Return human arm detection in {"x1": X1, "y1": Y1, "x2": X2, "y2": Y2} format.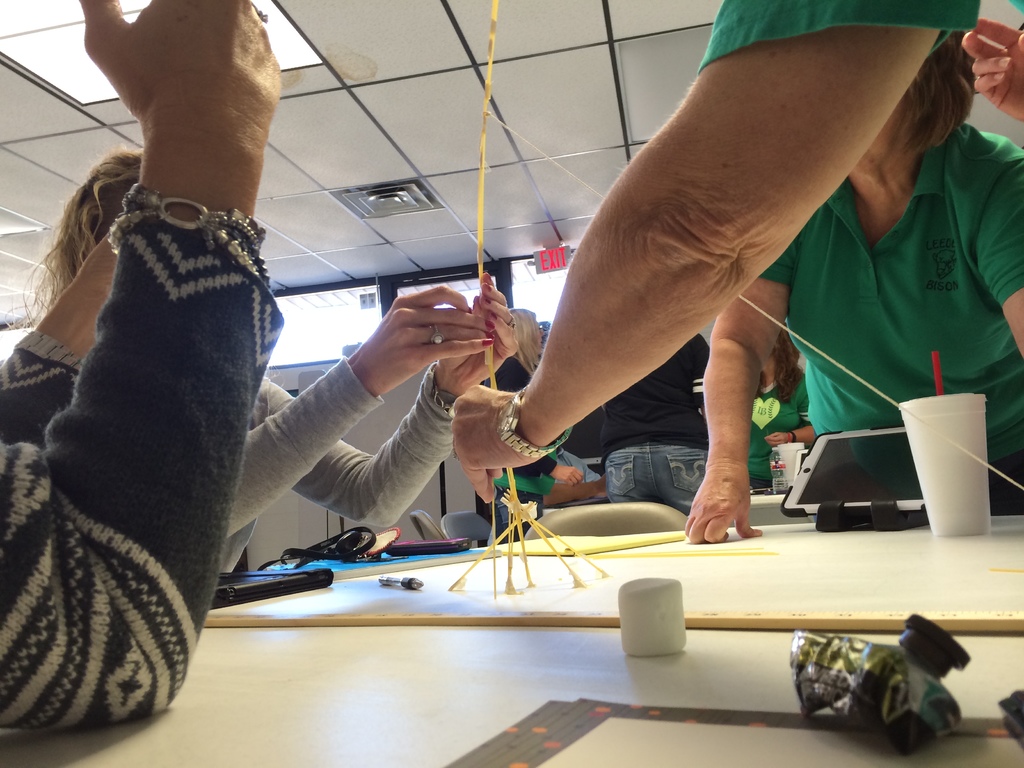
{"x1": 0, "y1": 236, "x2": 116, "y2": 444}.
